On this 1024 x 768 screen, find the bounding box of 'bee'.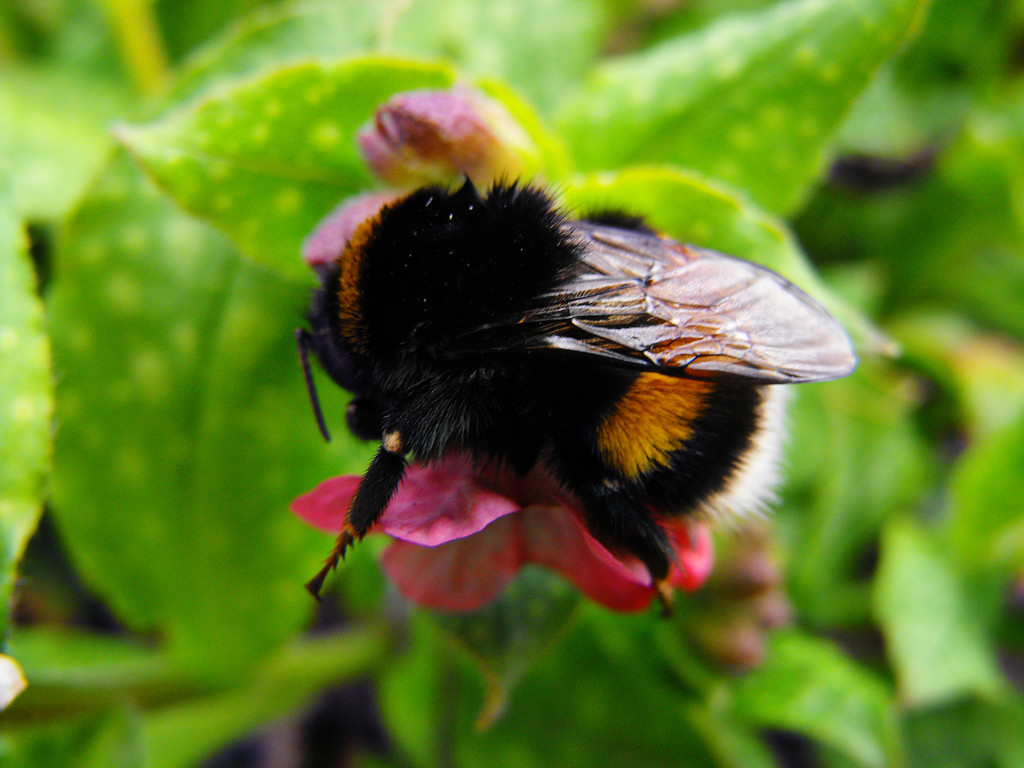
Bounding box: detection(306, 195, 832, 637).
